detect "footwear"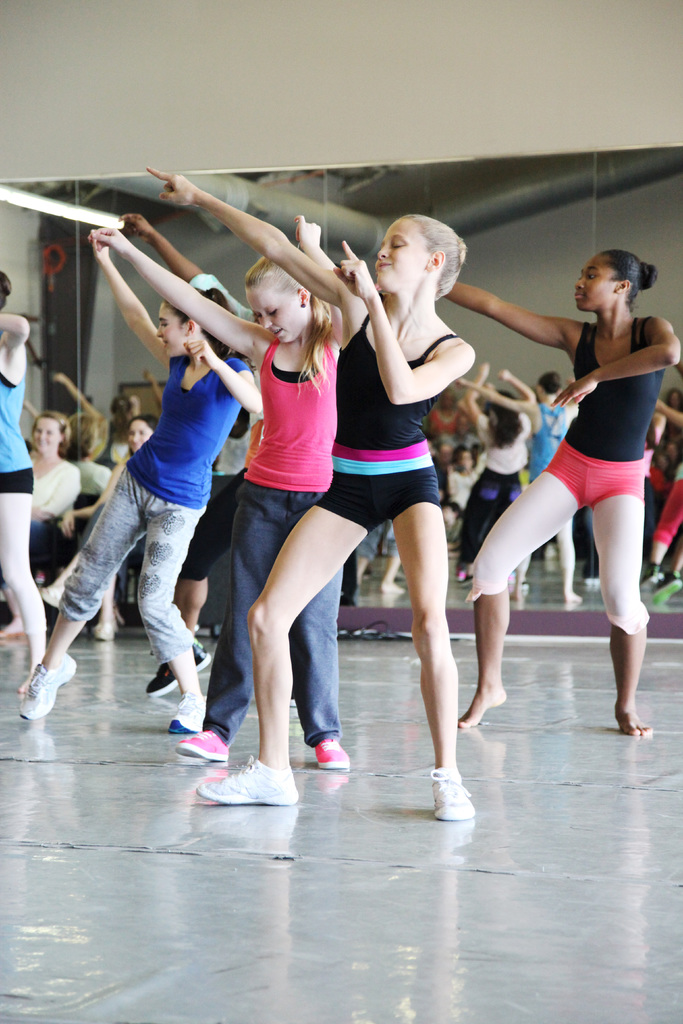
region(310, 734, 363, 771)
